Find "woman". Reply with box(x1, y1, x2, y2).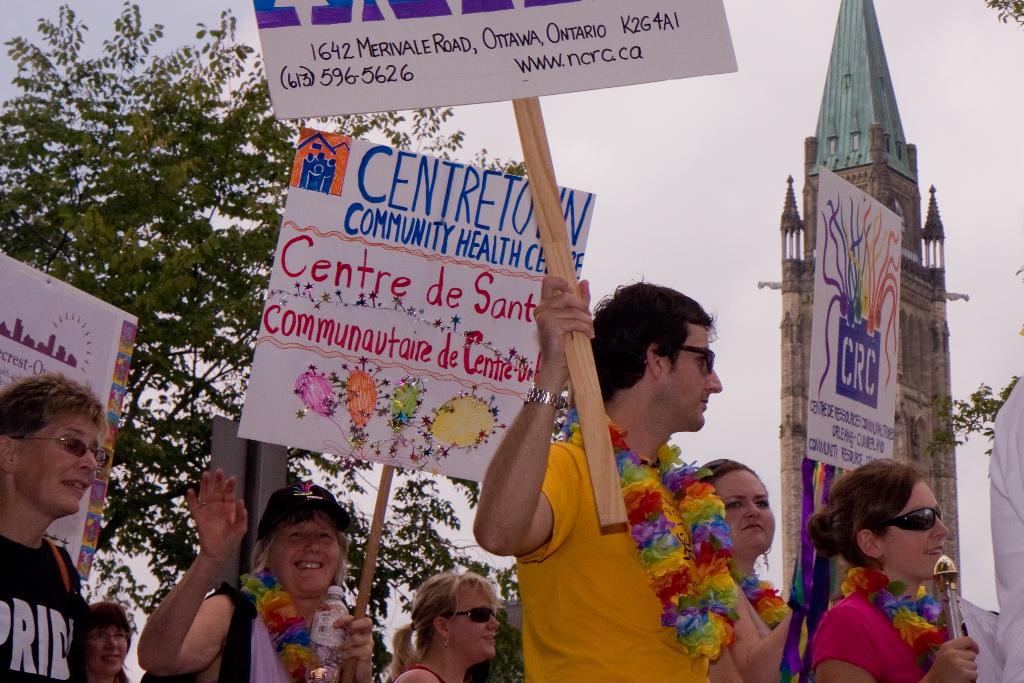
box(786, 454, 983, 682).
